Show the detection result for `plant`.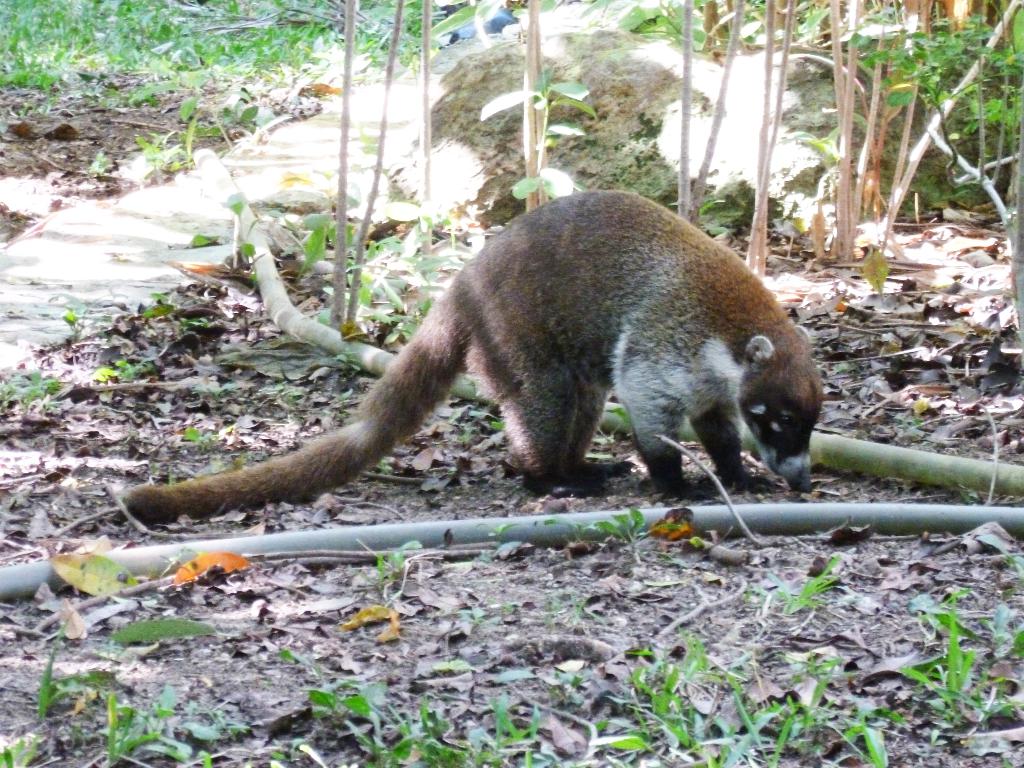
bbox(593, 499, 684, 570).
